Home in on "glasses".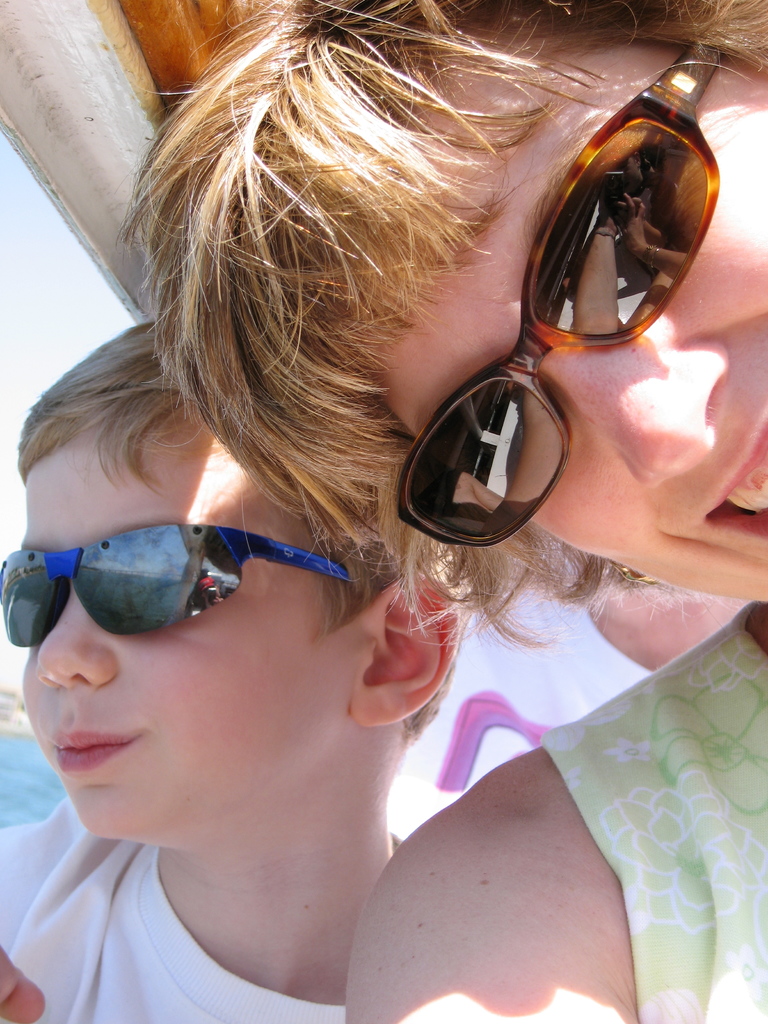
Homed in at locate(0, 524, 384, 652).
